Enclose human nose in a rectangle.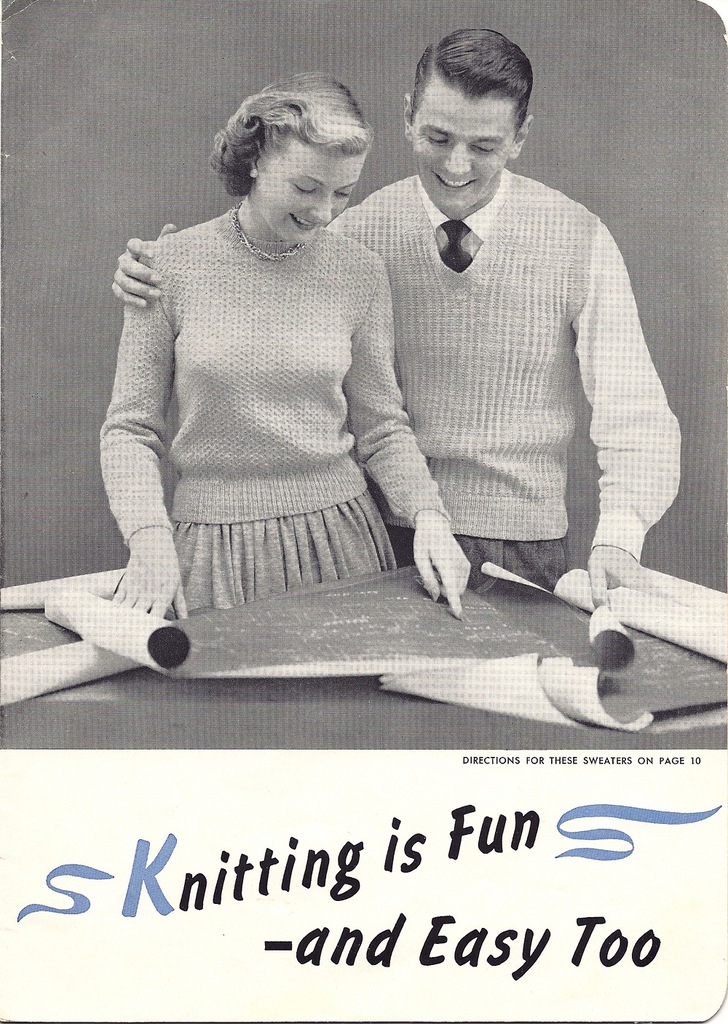
303, 189, 336, 228.
